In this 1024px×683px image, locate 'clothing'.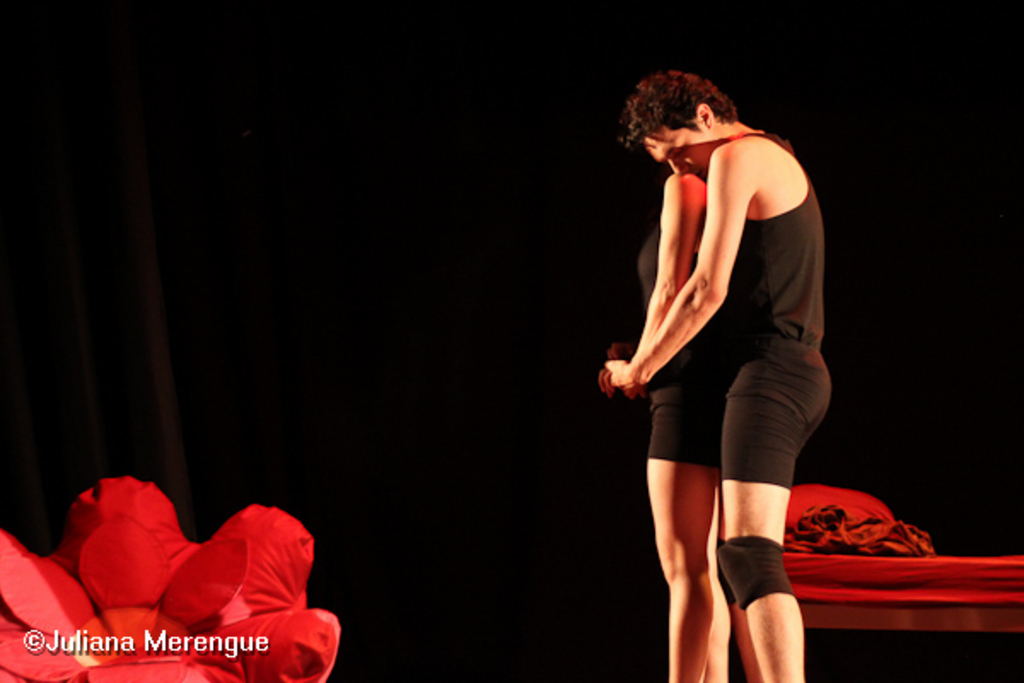
Bounding box: <region>630, 215, 737, 478</region>.
